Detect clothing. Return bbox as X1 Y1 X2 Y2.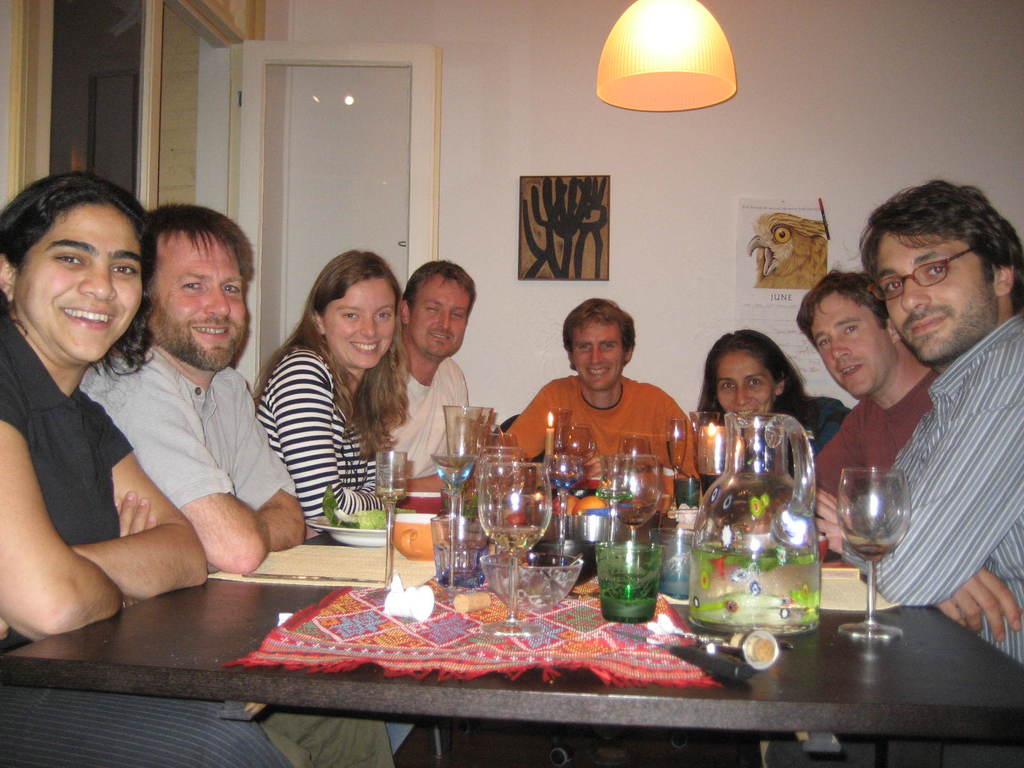
509 379 696 474.
